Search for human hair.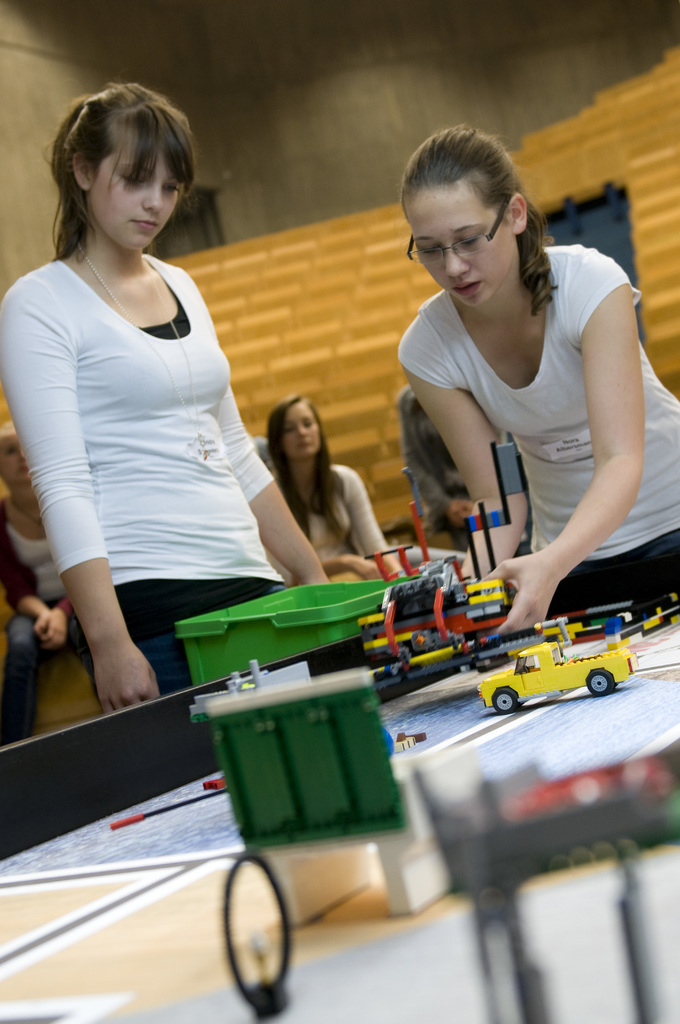
Found at select_region(266, 391, 349, 545).
